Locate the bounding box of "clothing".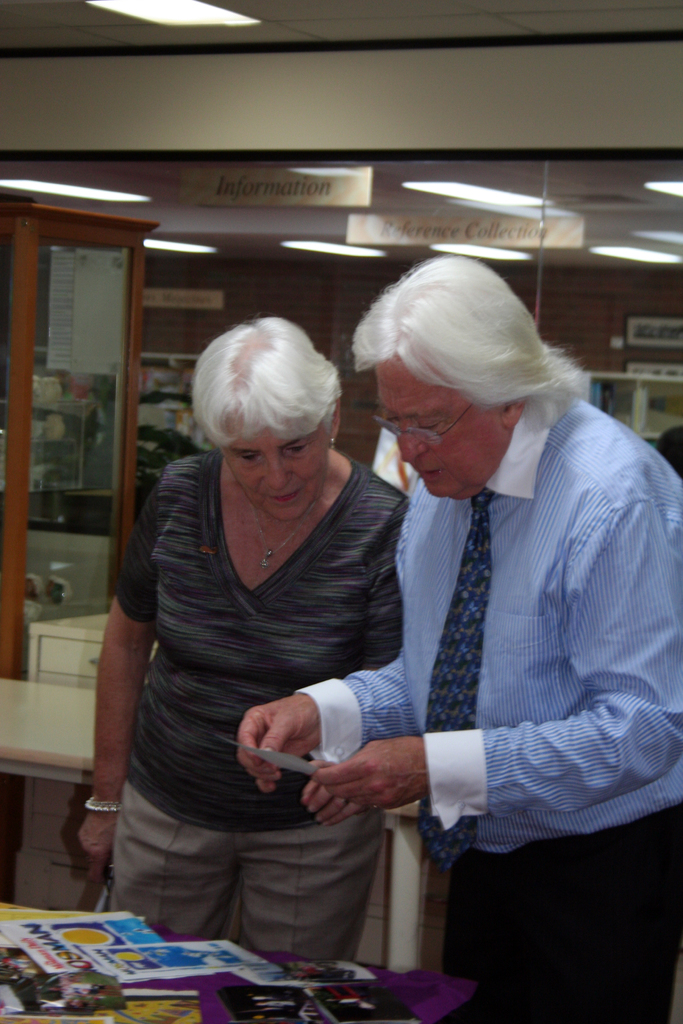
Bounding box: [left=287, top=407, right=674, bottom=1023].
